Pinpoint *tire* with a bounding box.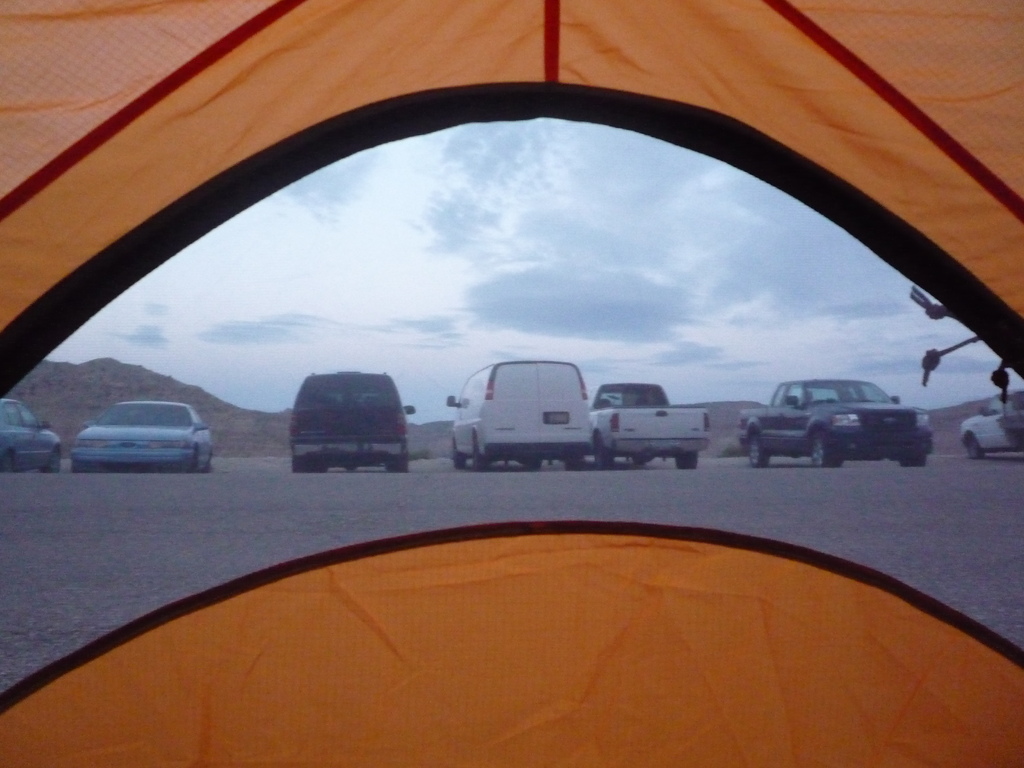
bbox(810, 429, 844, 467).
